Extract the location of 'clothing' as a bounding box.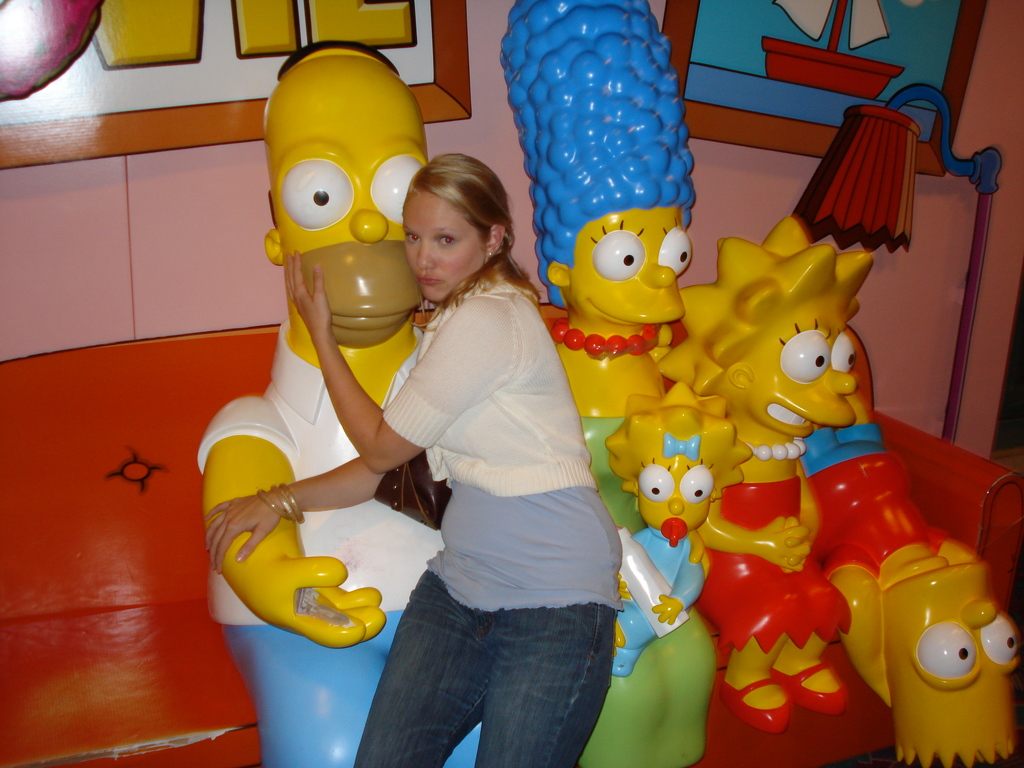
region(805, 424, 959, 580).
